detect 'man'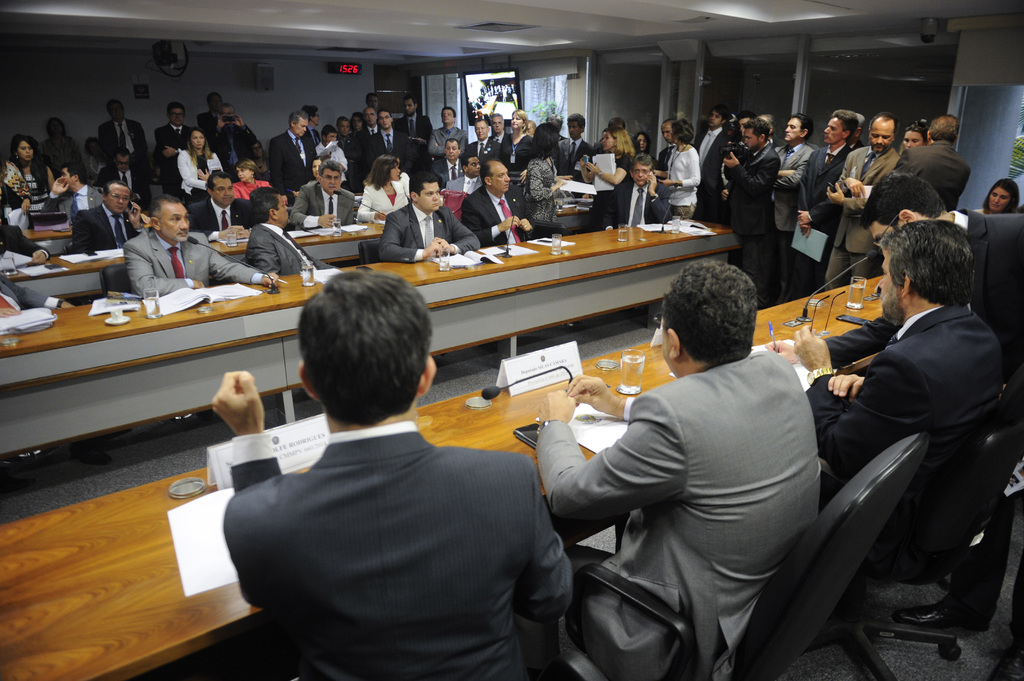
[40,168,102,204]
